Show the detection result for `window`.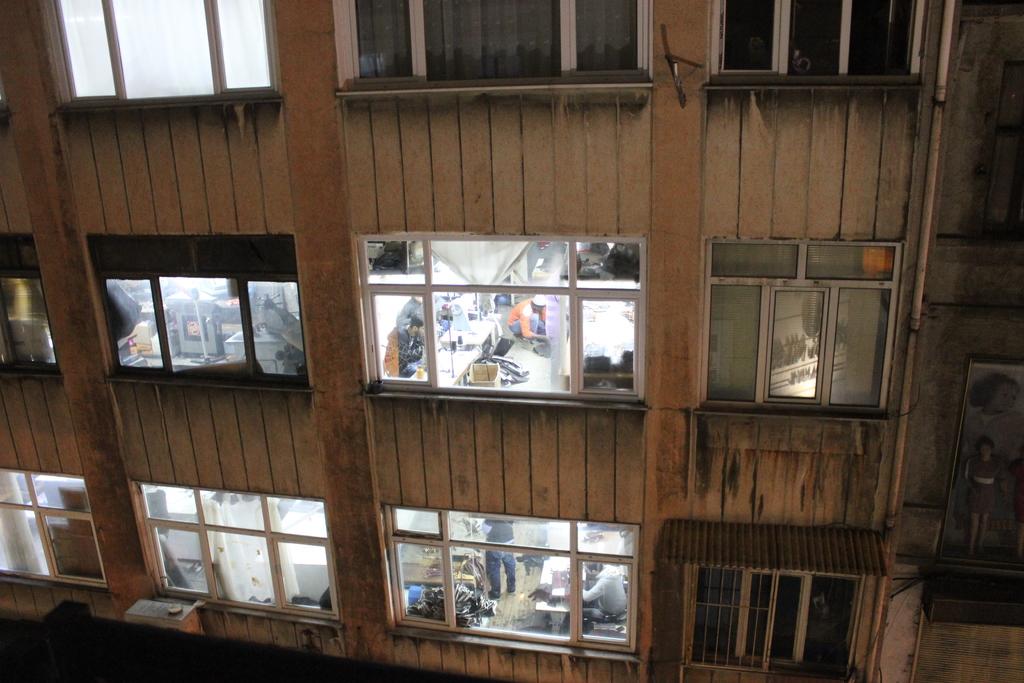
[x1=98, y1=235, x2=310, y2=387].
